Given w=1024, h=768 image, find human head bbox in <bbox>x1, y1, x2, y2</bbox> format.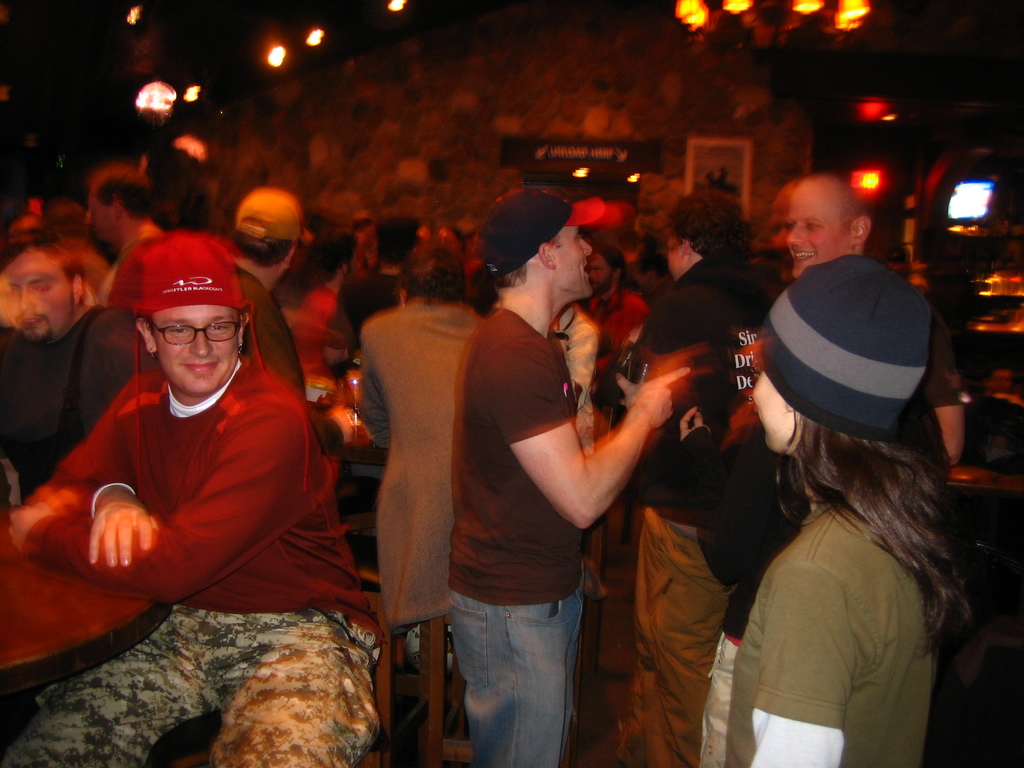
<bbox>586, 244, 630, 296</bbox>.
